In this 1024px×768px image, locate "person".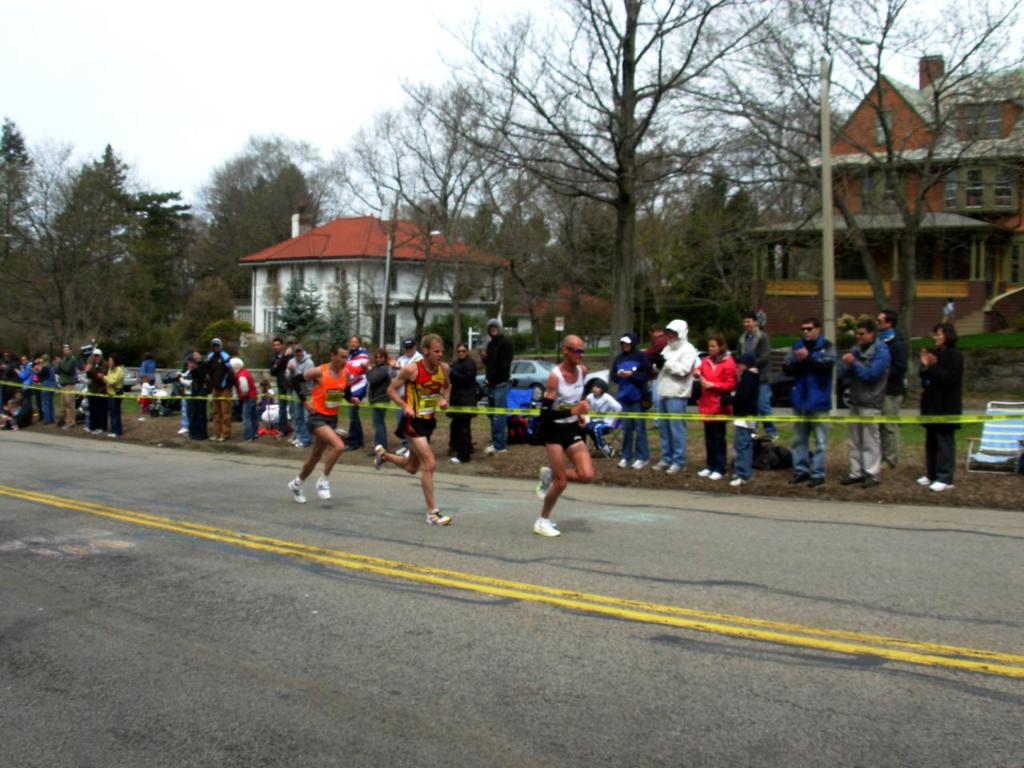
Bounding box: box=[521, 338, 607, 546].
